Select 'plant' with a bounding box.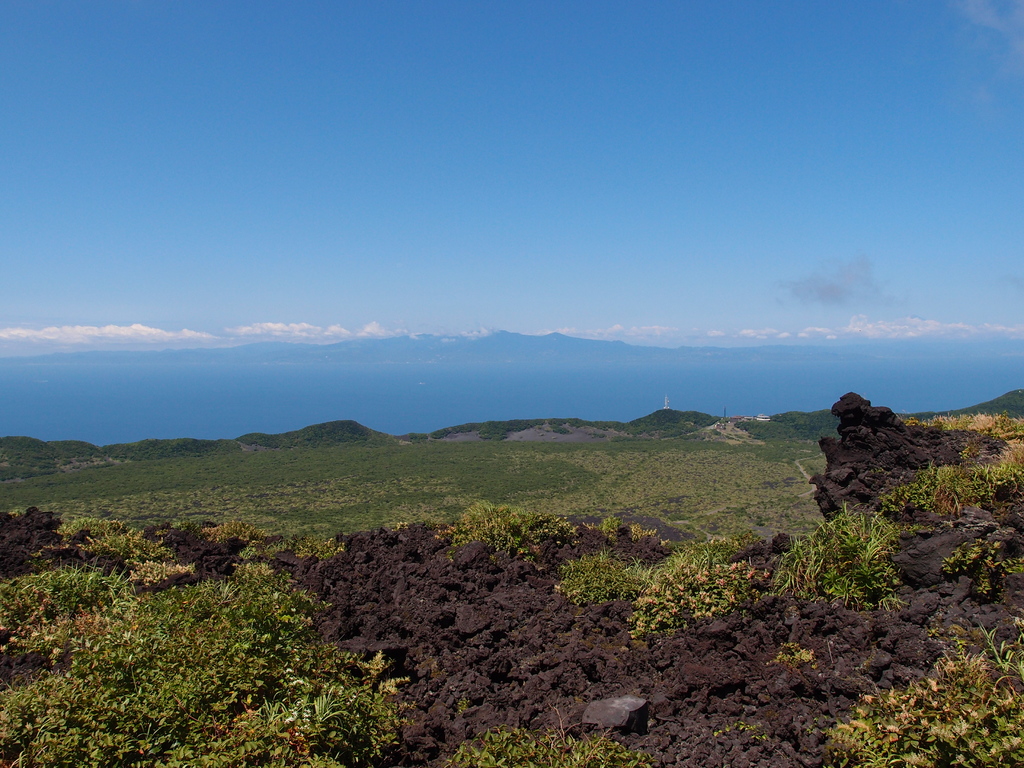
x1=602 y1=514 x2=616 y2=547.
